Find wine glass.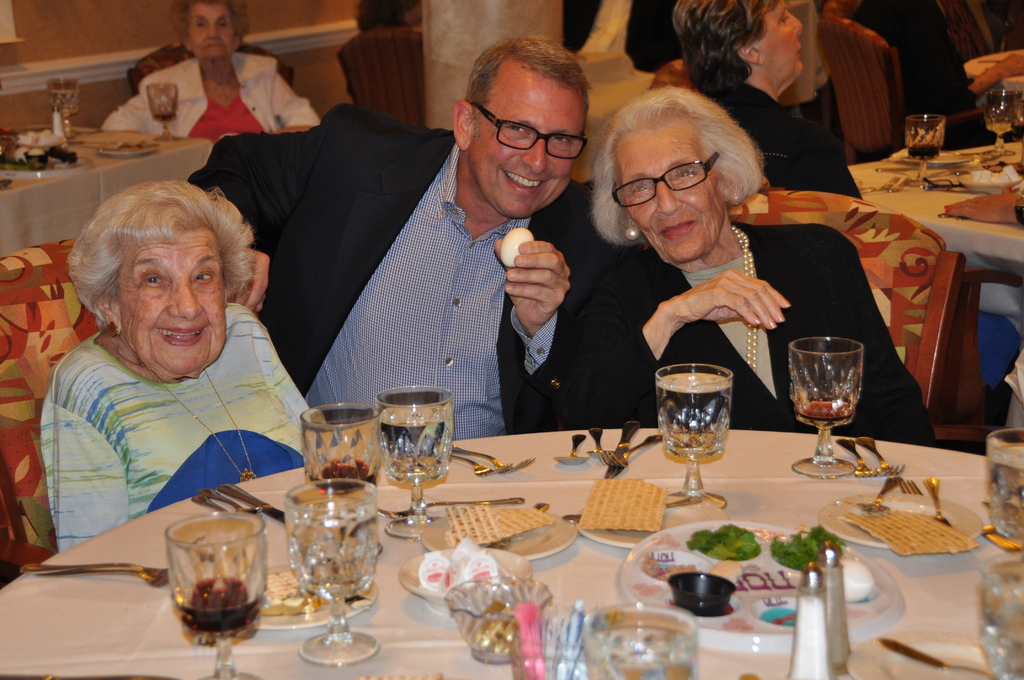
rect(376, 386, 456, 542).
